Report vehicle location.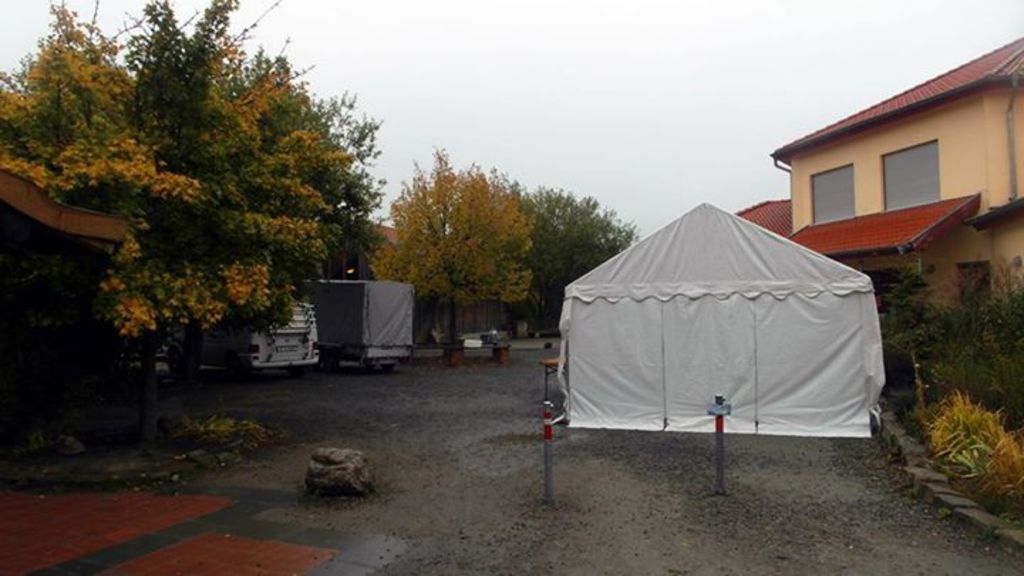
Report: (159, 302, 321, 370).
